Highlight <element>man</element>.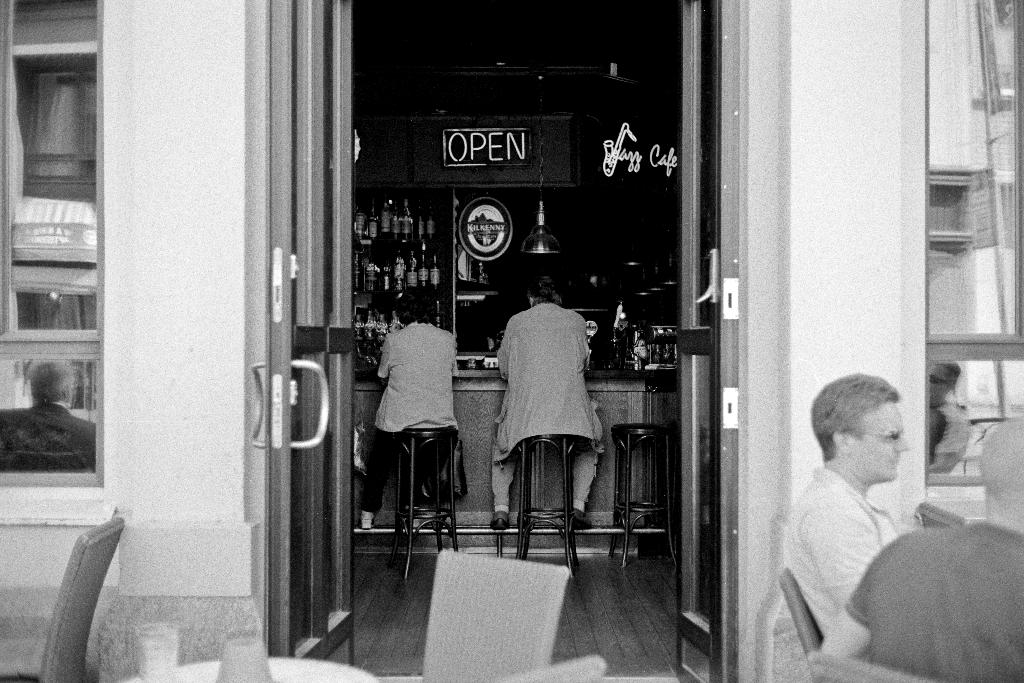
Highlighted region: l=819, t=415, r=1023, b=682.
